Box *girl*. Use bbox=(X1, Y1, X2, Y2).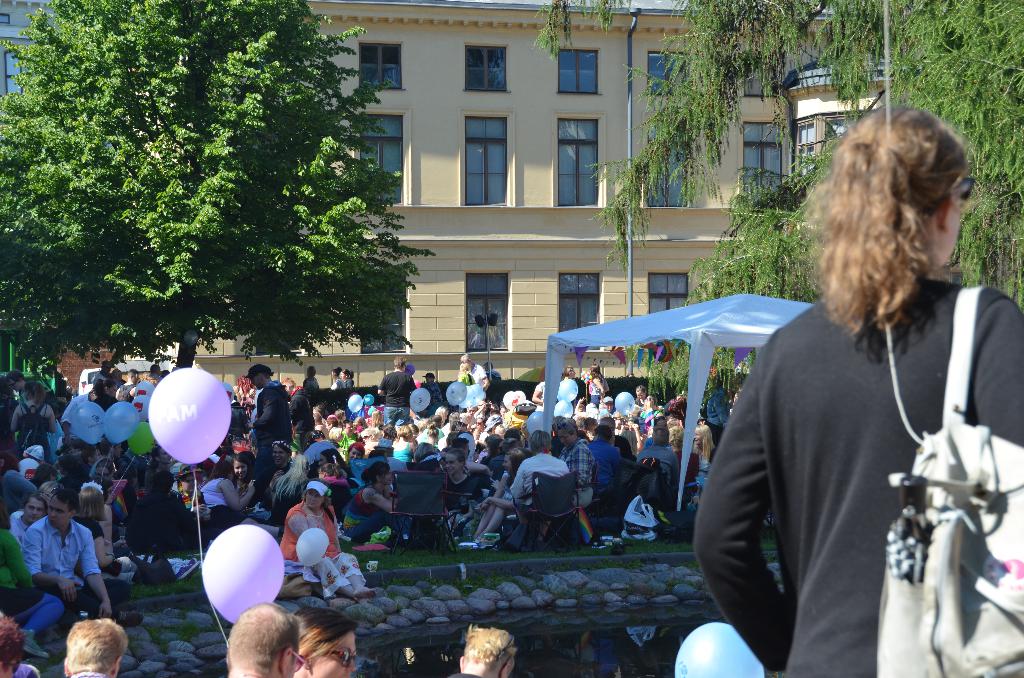
bbox=(235, 457, 246, 484).
